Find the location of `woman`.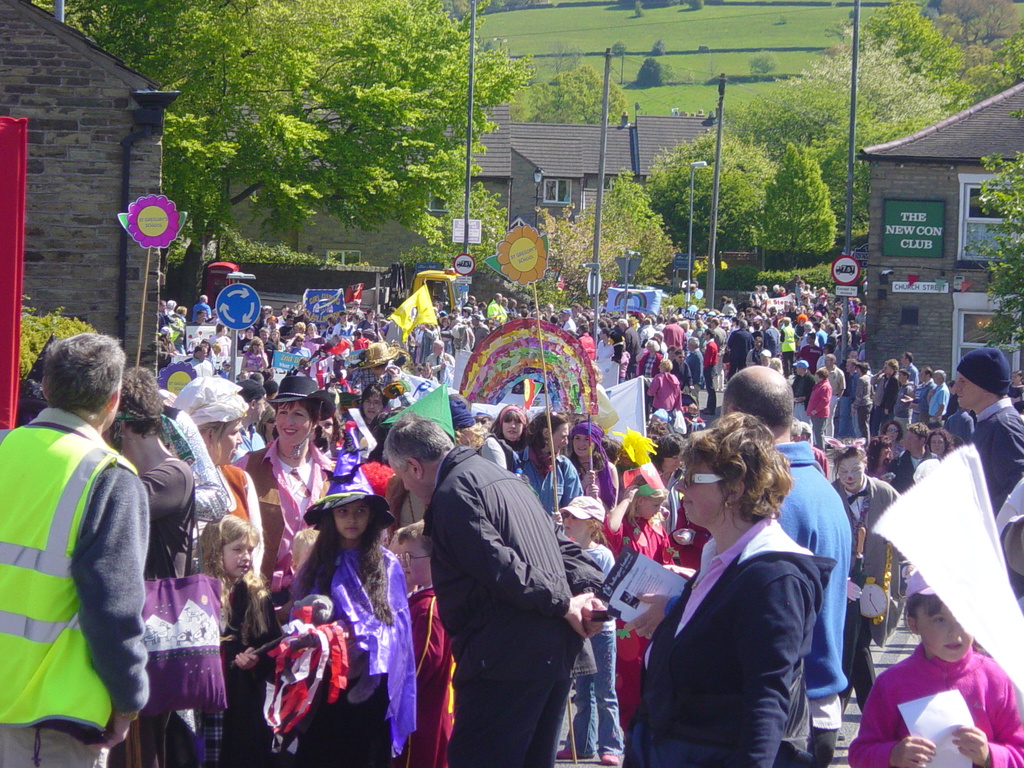
Location: bbox=(872, 360, 888, 438).
